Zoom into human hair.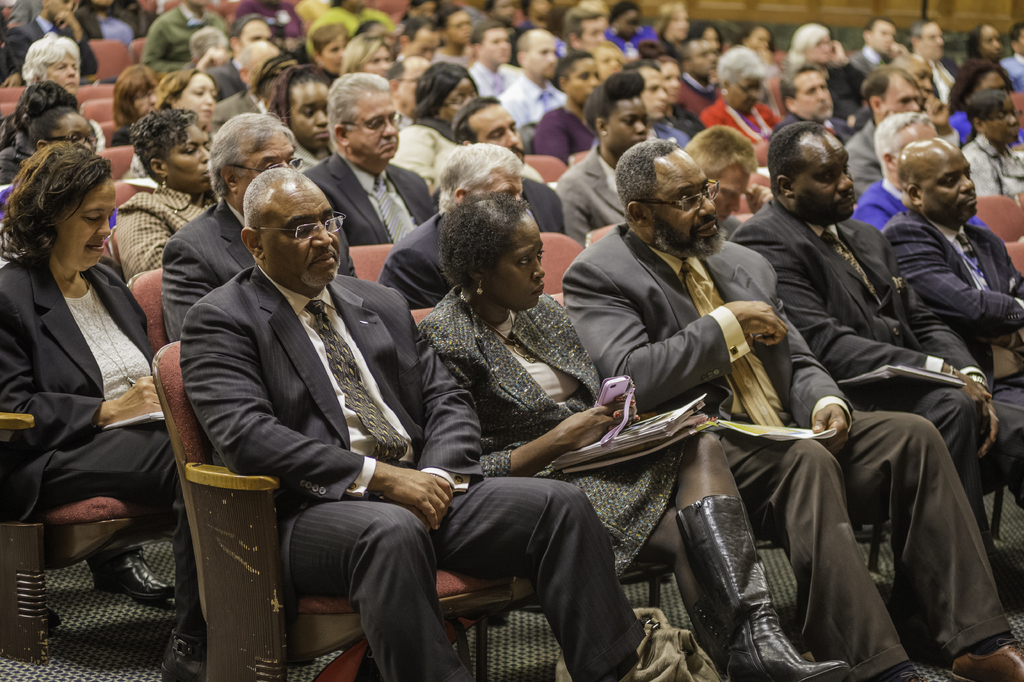
Zoom target: <box>859,13,896,42</box>.
